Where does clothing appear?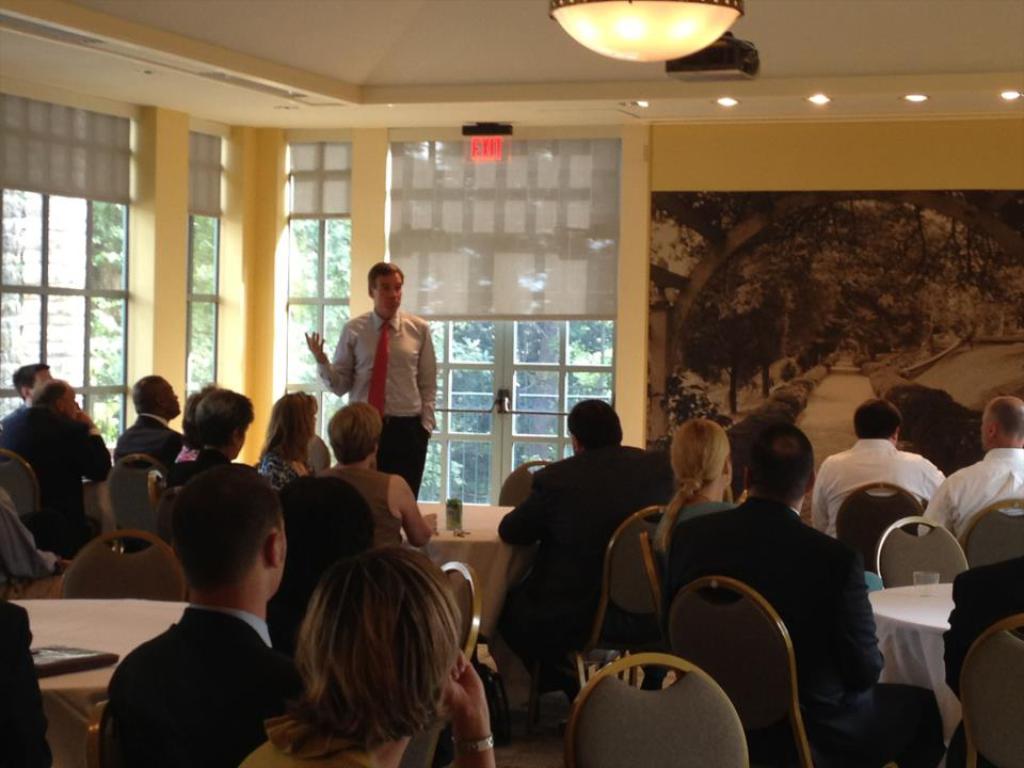
Appears at bbox(251, 742, 375, 767).
